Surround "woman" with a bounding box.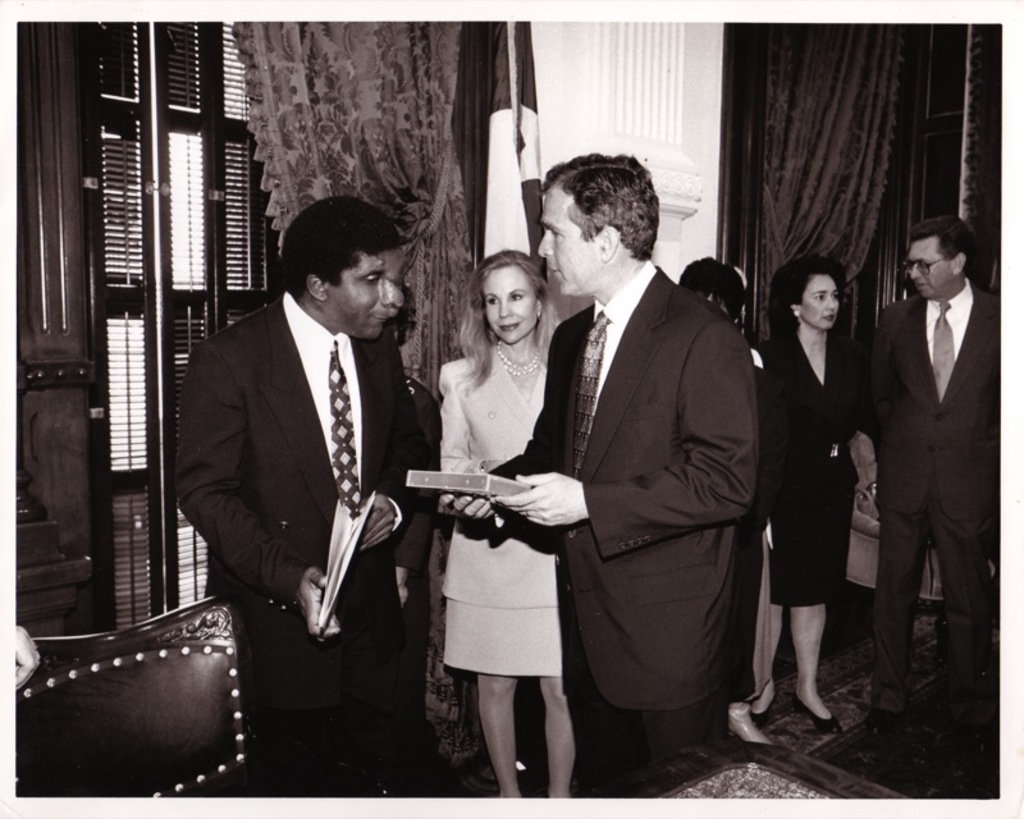
412, 235, 585, 797.
